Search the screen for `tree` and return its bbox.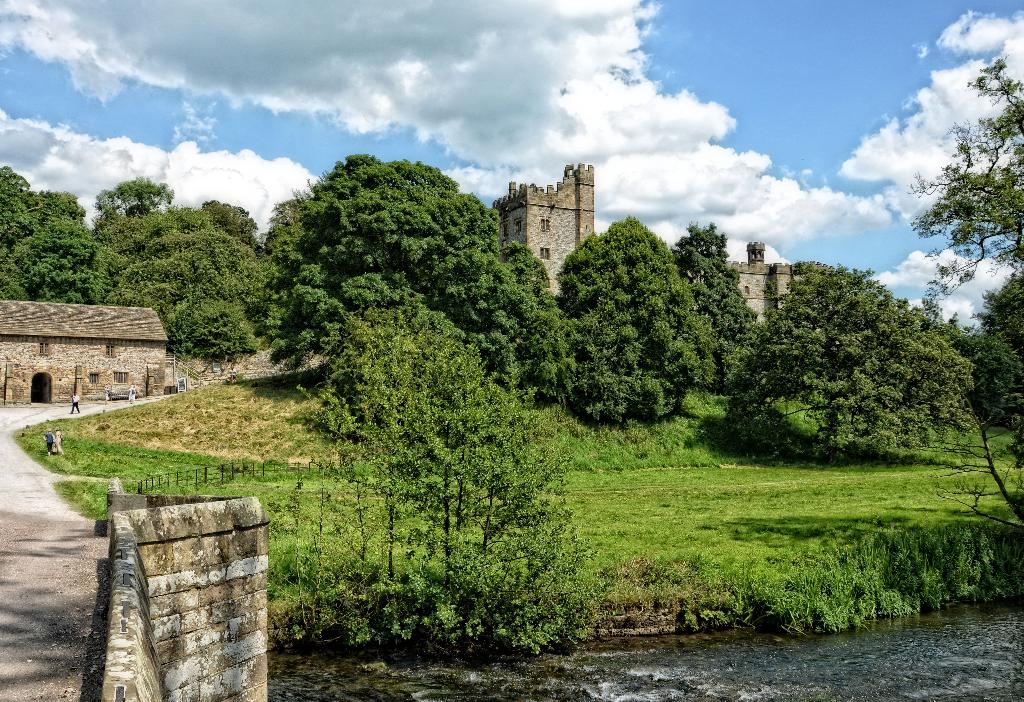
Found: (203,200,264,253).
